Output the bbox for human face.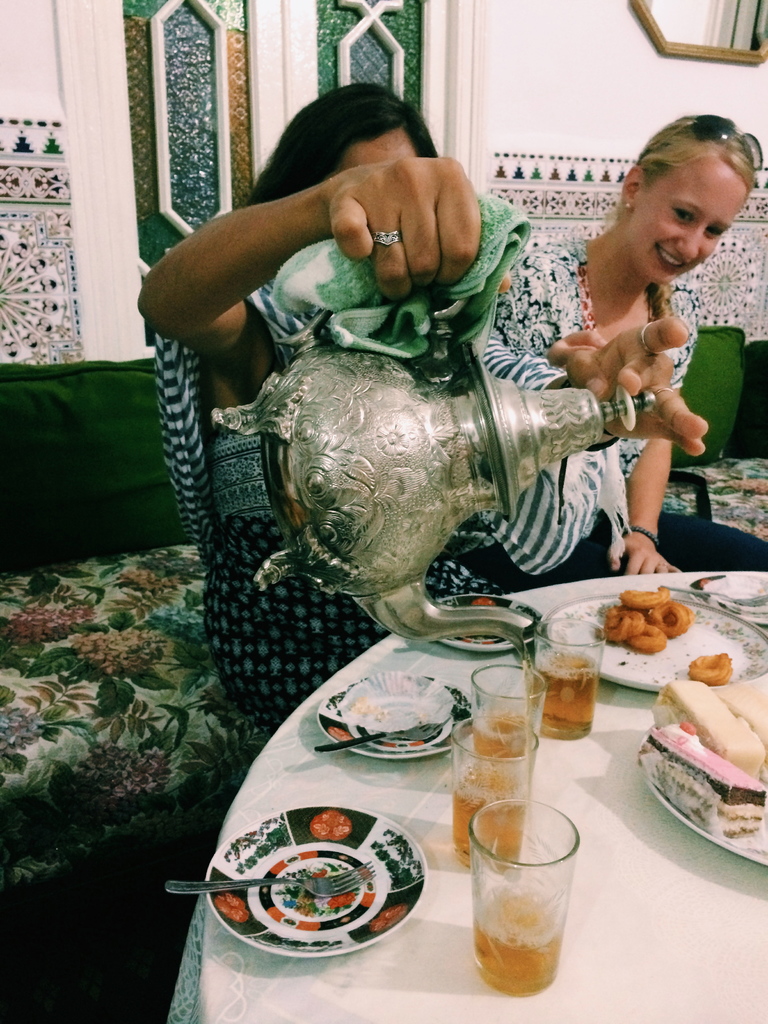
x1=630, y1=153, x2=751, y2=285.
